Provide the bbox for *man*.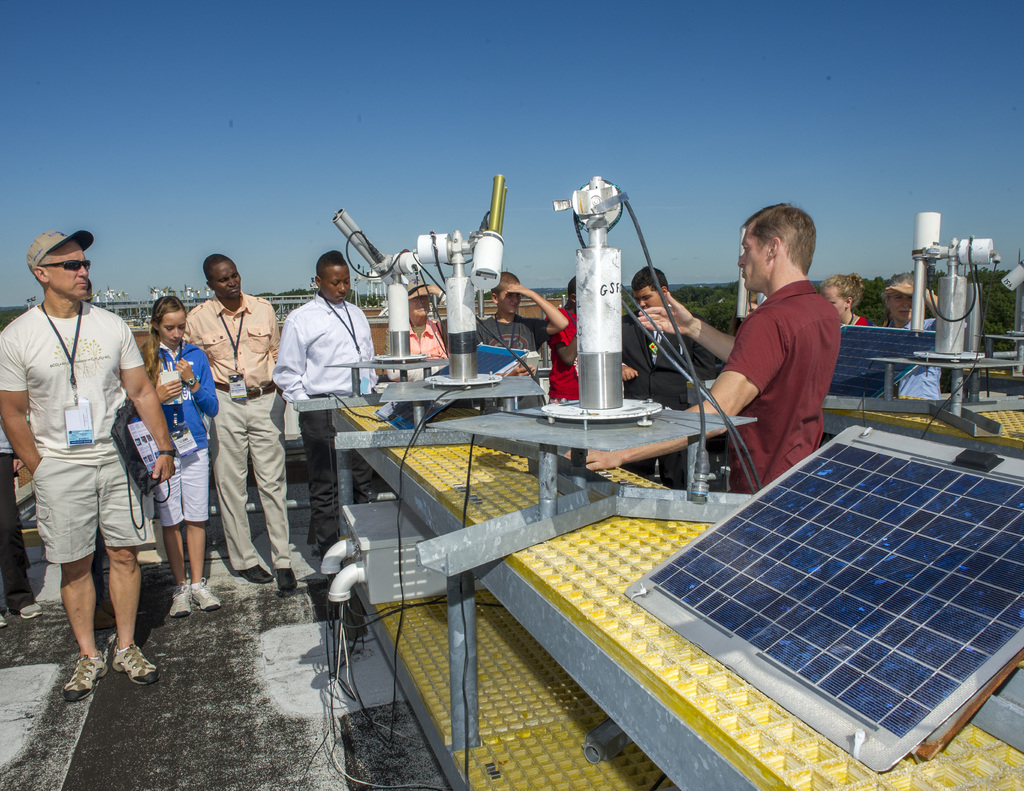
{"x1": 272, "y1": 251, "x2": 375, "y2": 556}.
